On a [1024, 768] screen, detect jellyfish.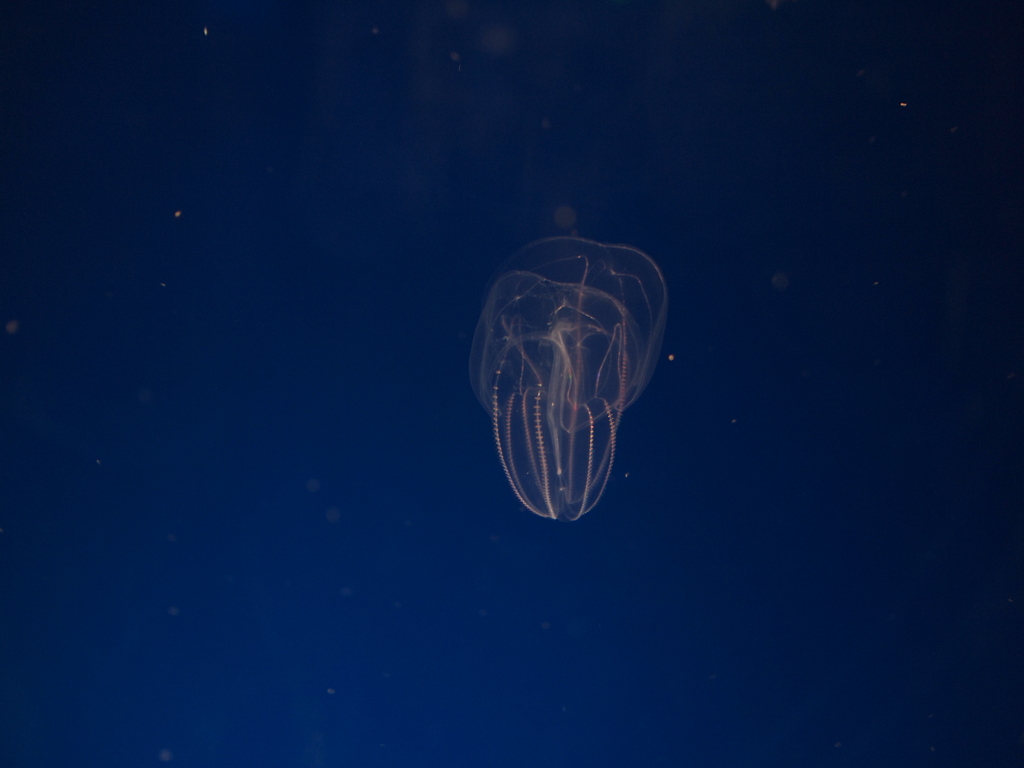
x1=476 y1=213 x2=680 y2=510.
